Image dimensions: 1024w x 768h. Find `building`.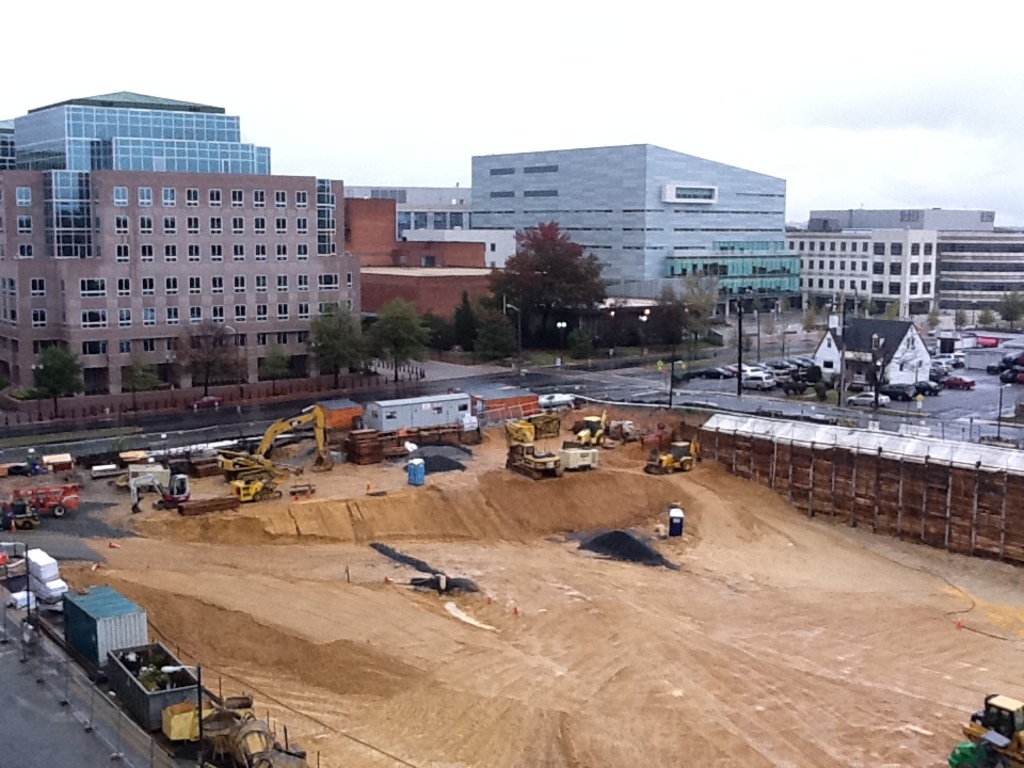
select_region(347, 144, 782, 333).
